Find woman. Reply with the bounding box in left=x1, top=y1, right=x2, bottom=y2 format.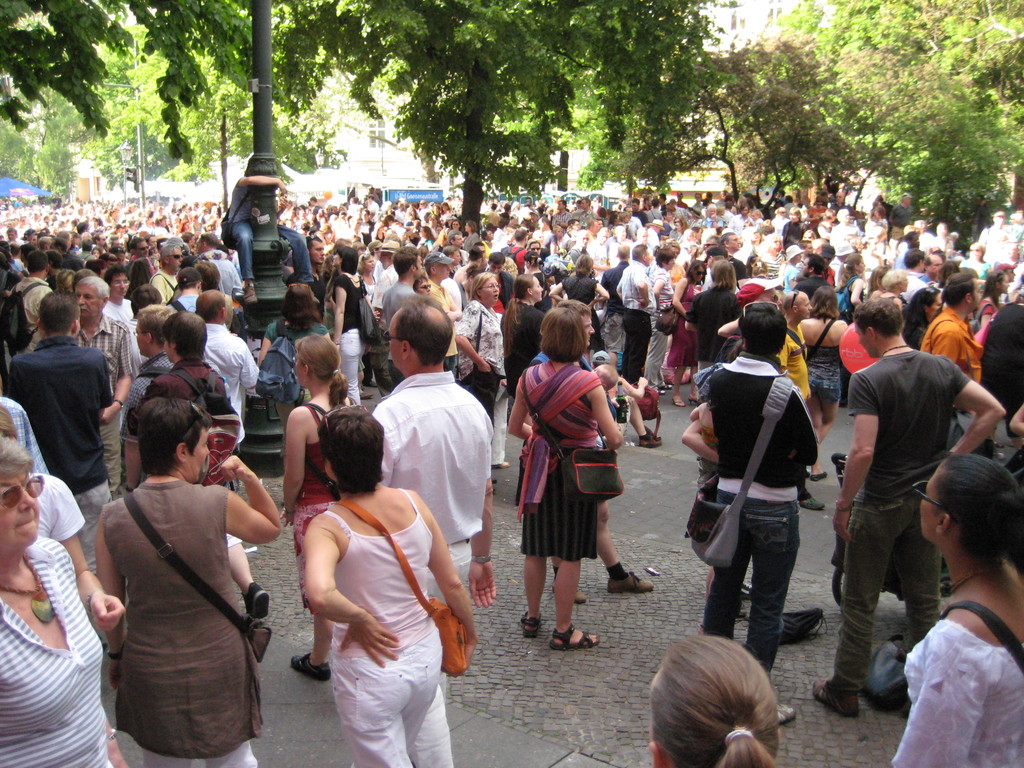
left=504, top=302, right=621, bottom=655.
